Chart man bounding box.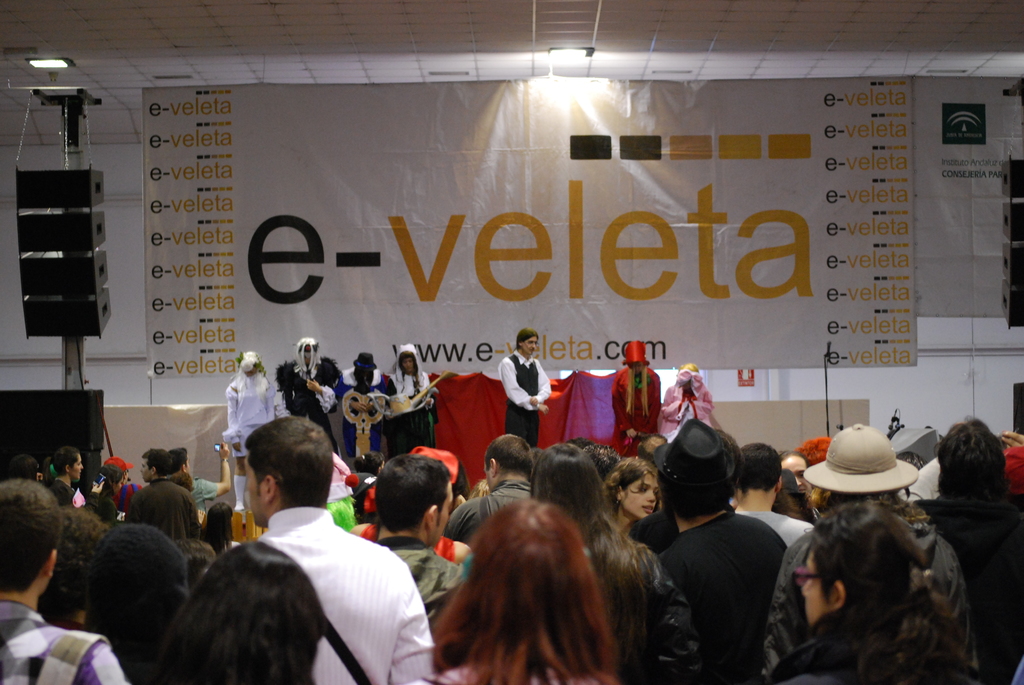
Charted: bbox=(442, 433, 536, 544).
